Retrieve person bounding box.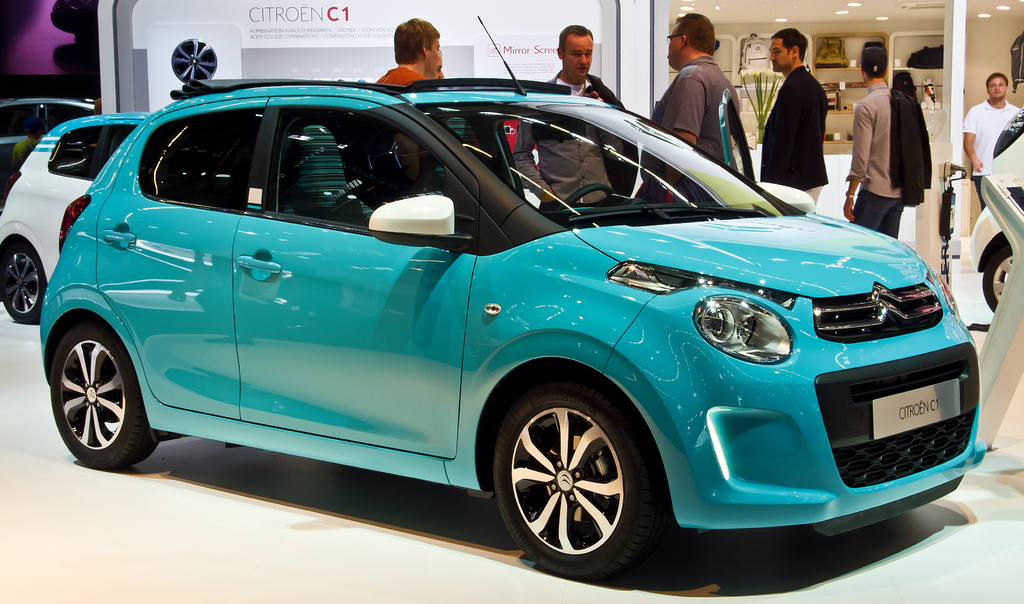
Bounding box: l=952, t=68, r=1018, b=211.
